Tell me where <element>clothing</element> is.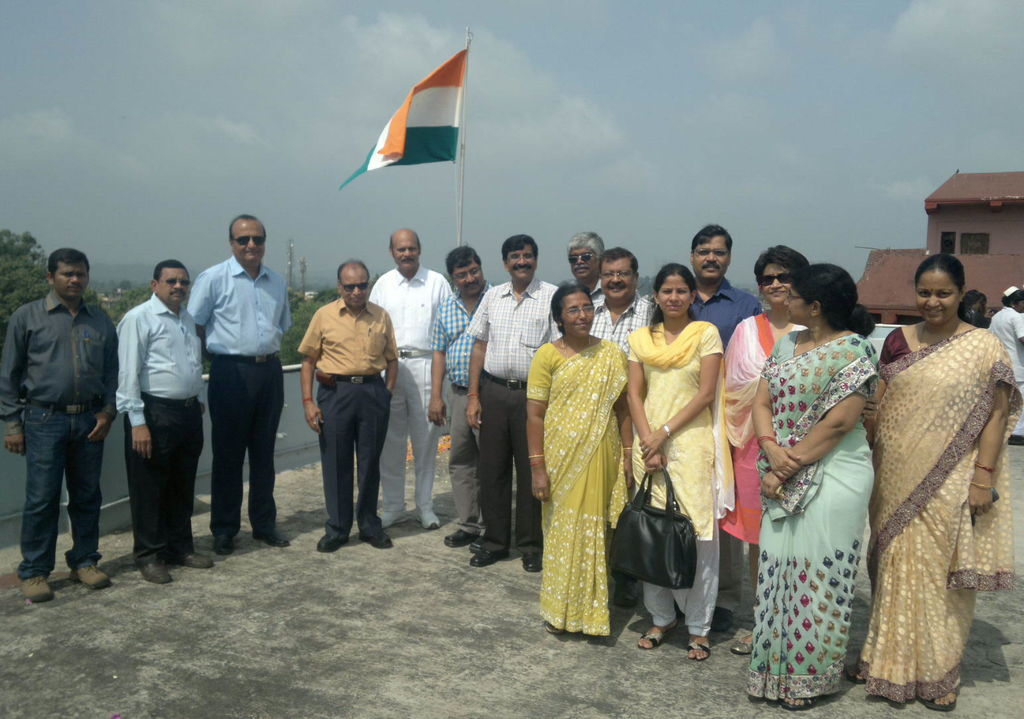
<element>clothing</element> is at 292:291:394:529.
